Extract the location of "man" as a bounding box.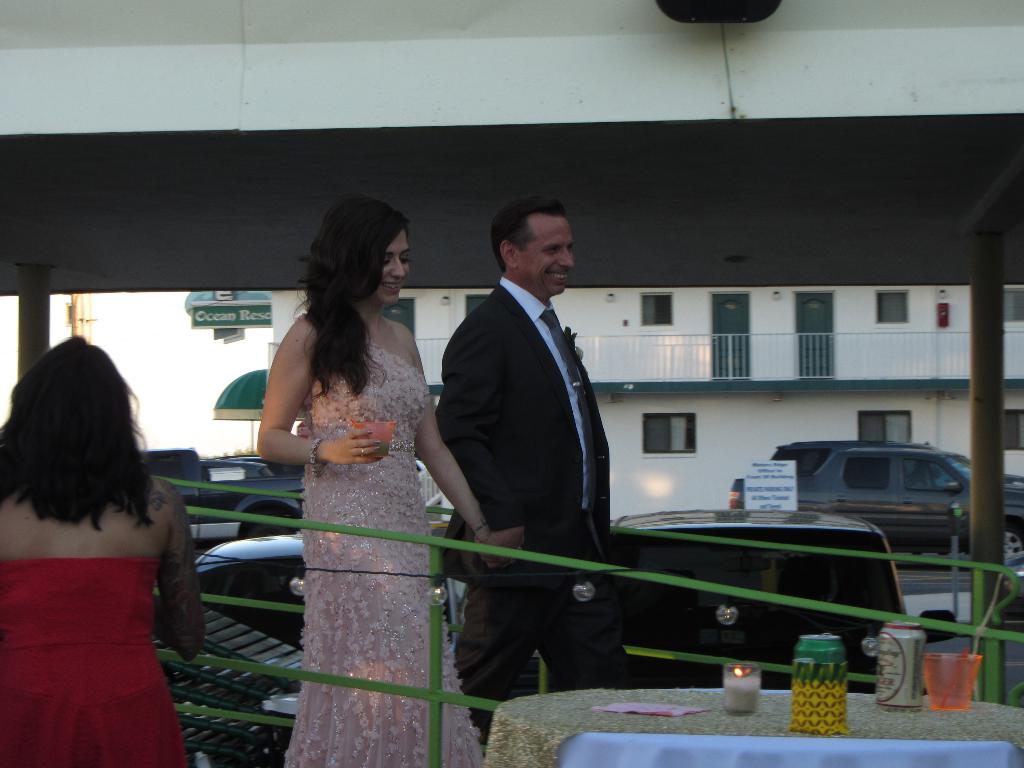
left=426, top=189, right=641, bottom=724.
